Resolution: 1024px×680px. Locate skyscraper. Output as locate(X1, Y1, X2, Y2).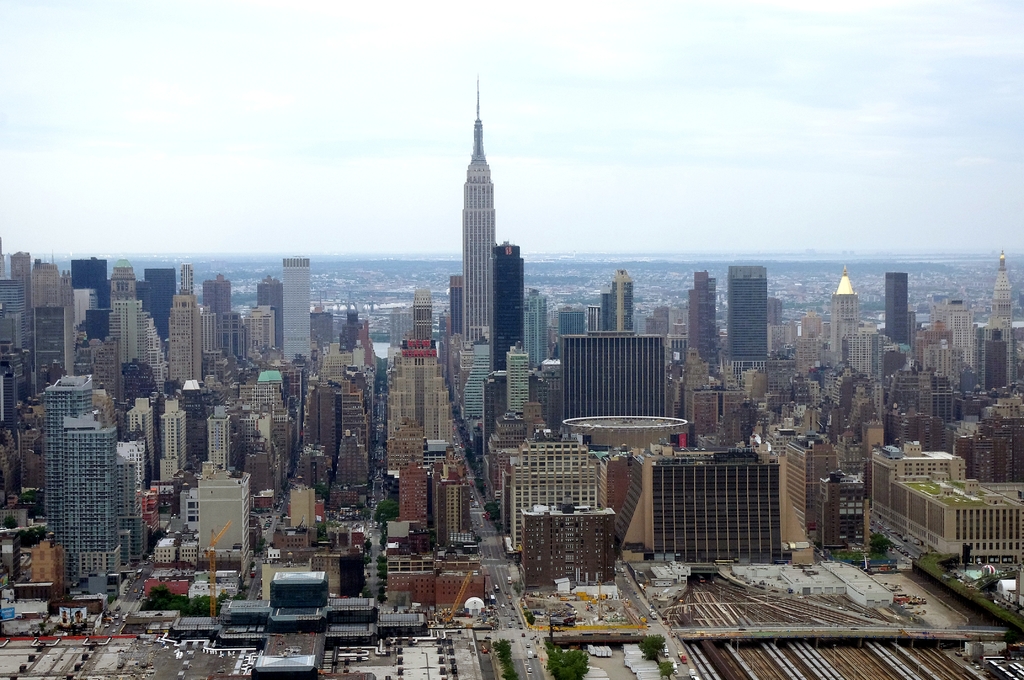
locate(410, 286, 434, 336).
